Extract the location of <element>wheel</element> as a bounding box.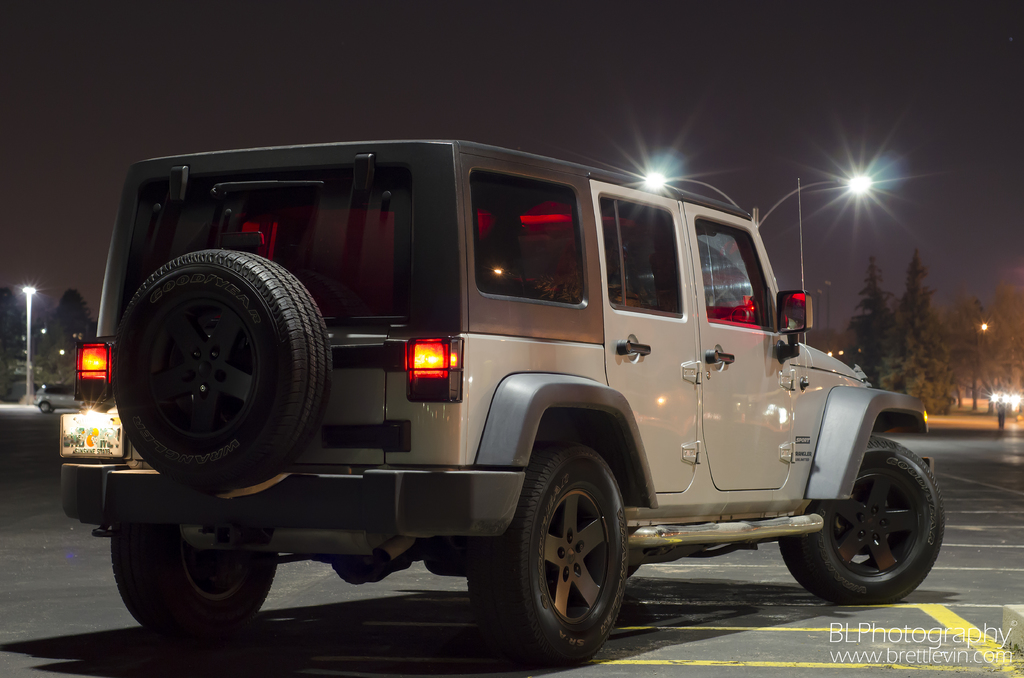
Rect(501, 456, 625, 646).
